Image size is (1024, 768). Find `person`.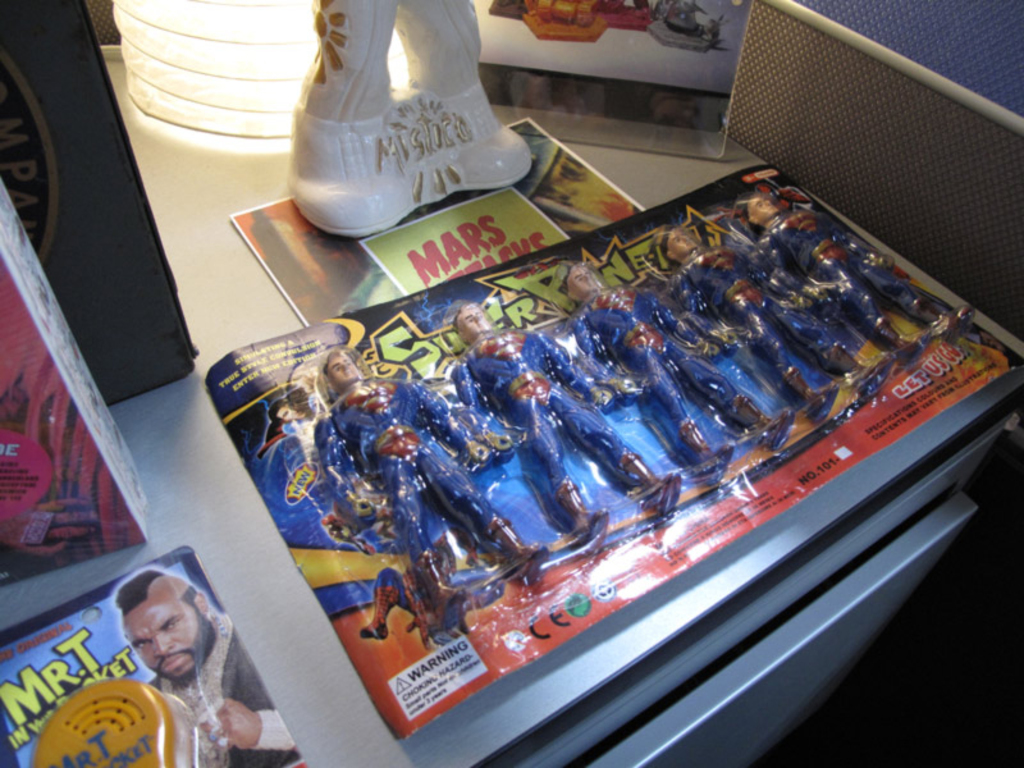
[114, 568, 285, 767].
